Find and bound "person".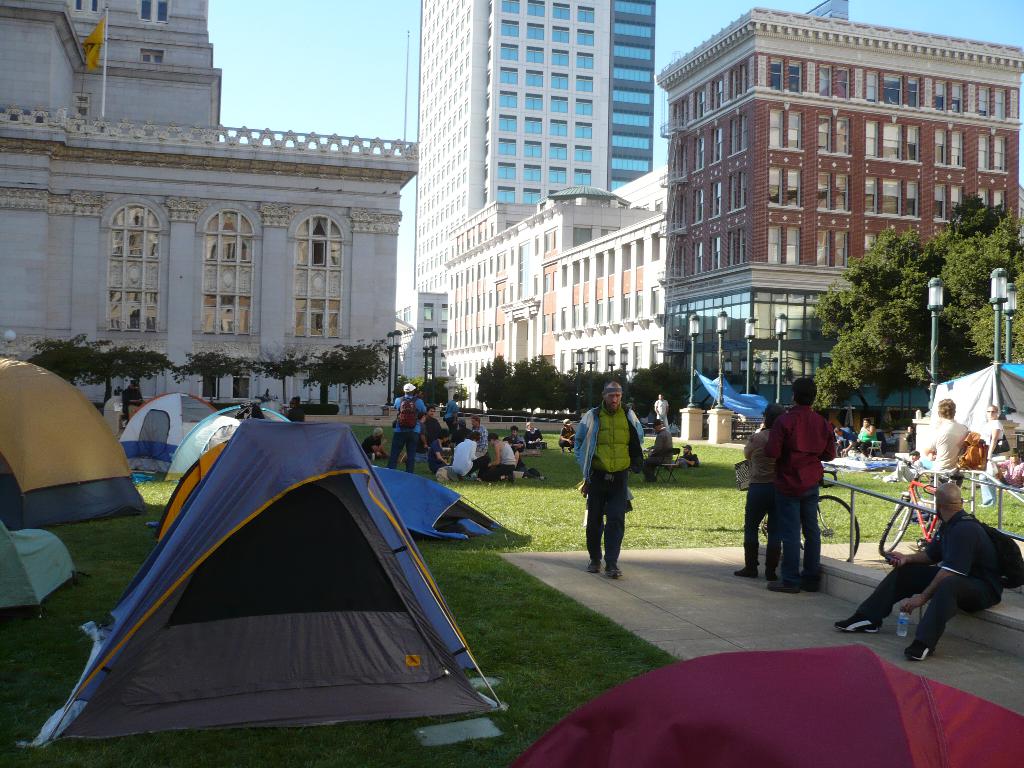
Bound: x1=558 y1=415 x2=575 y2=451.
